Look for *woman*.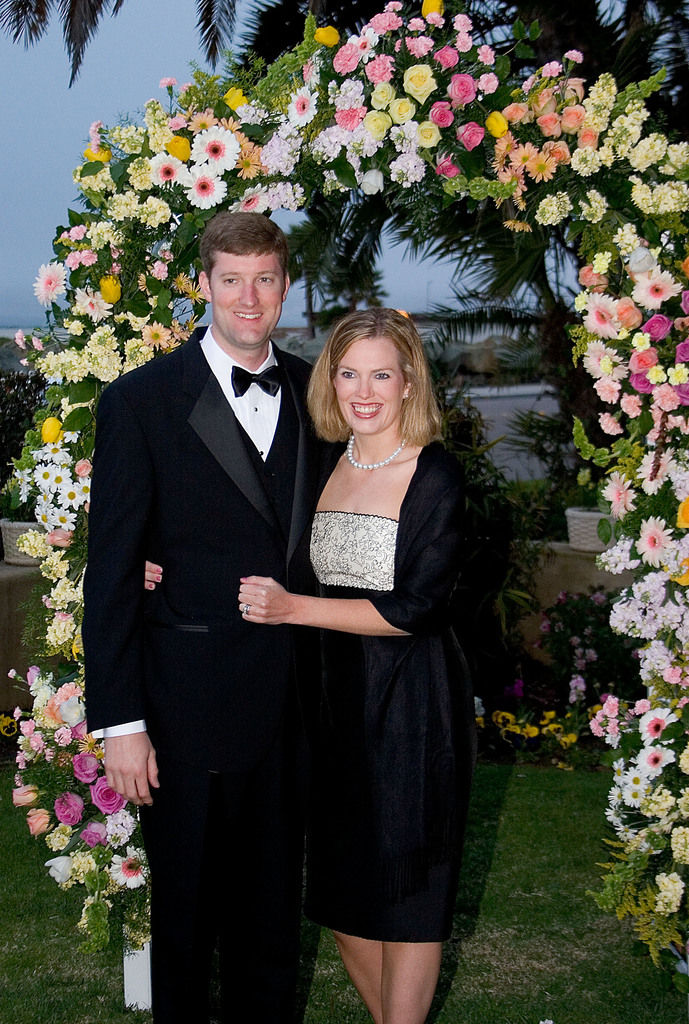
Found: region(255, 311, 494, 996).
